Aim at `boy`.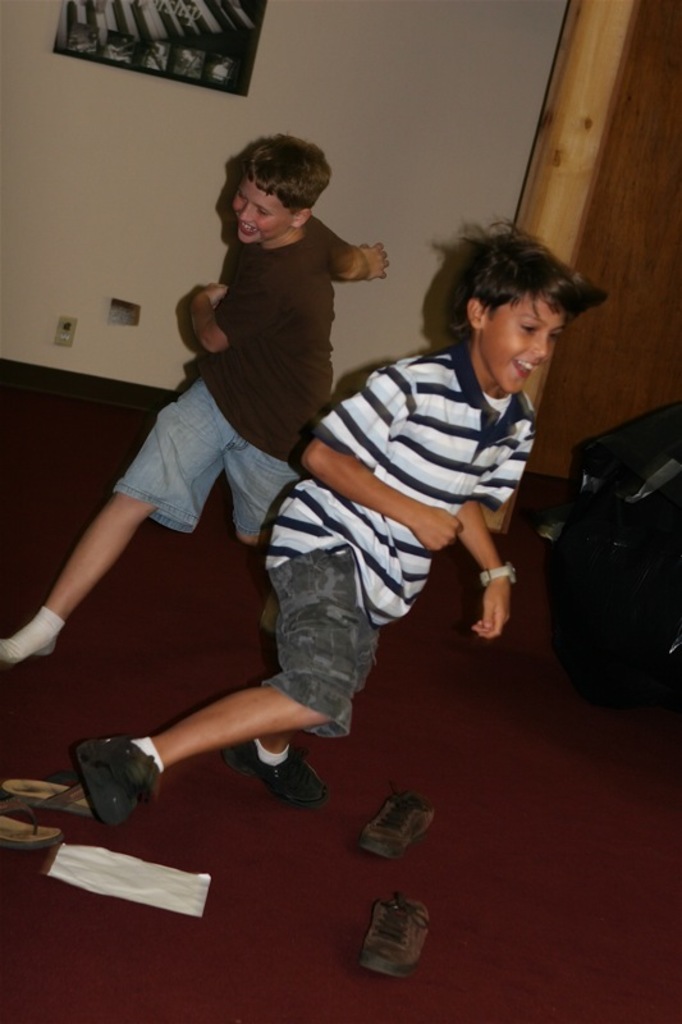
Aimed at locate(0, 137, 394, 660).
